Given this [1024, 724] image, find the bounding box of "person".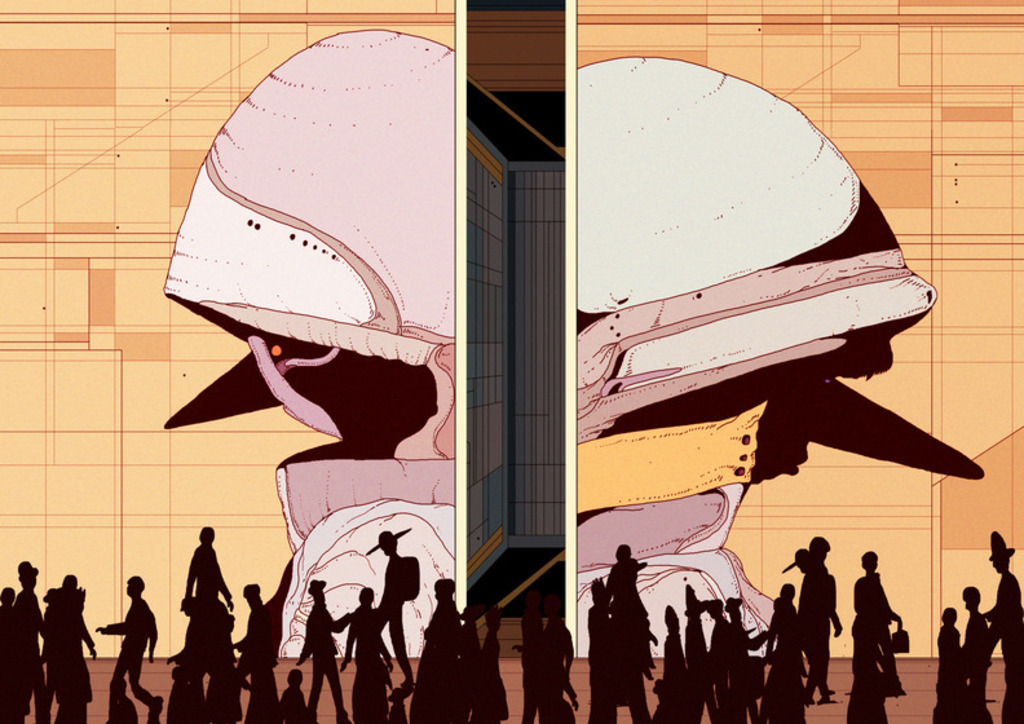
region(725, 593, 771, 666).
